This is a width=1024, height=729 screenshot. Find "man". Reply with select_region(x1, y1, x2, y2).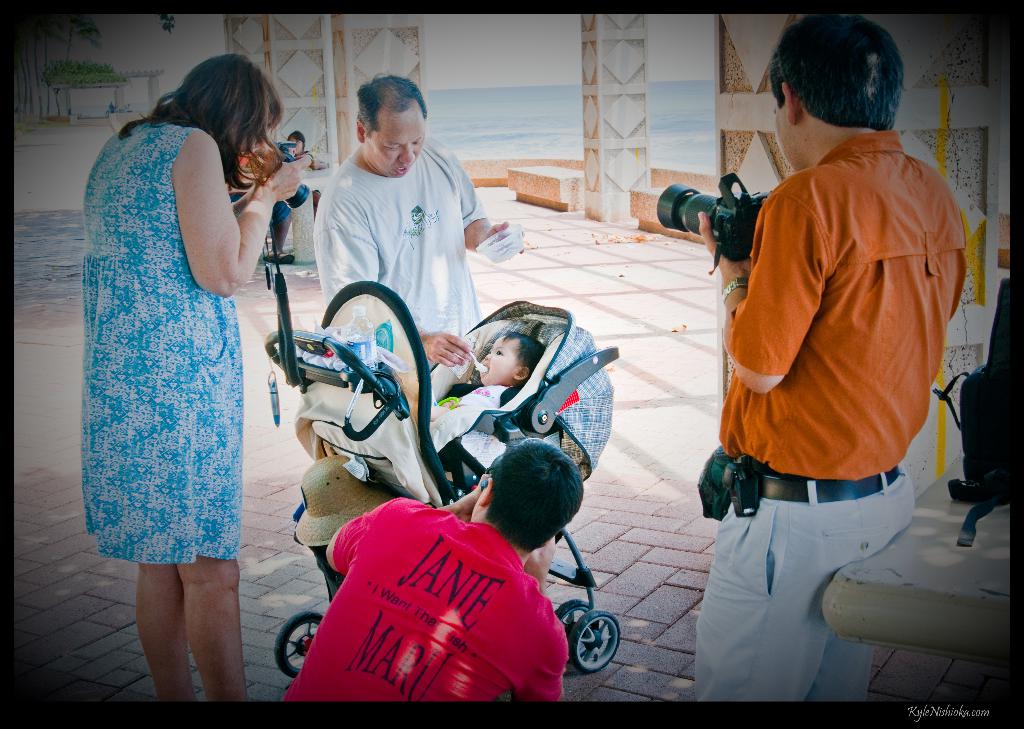
select_region(278, 435, 584, 703).
